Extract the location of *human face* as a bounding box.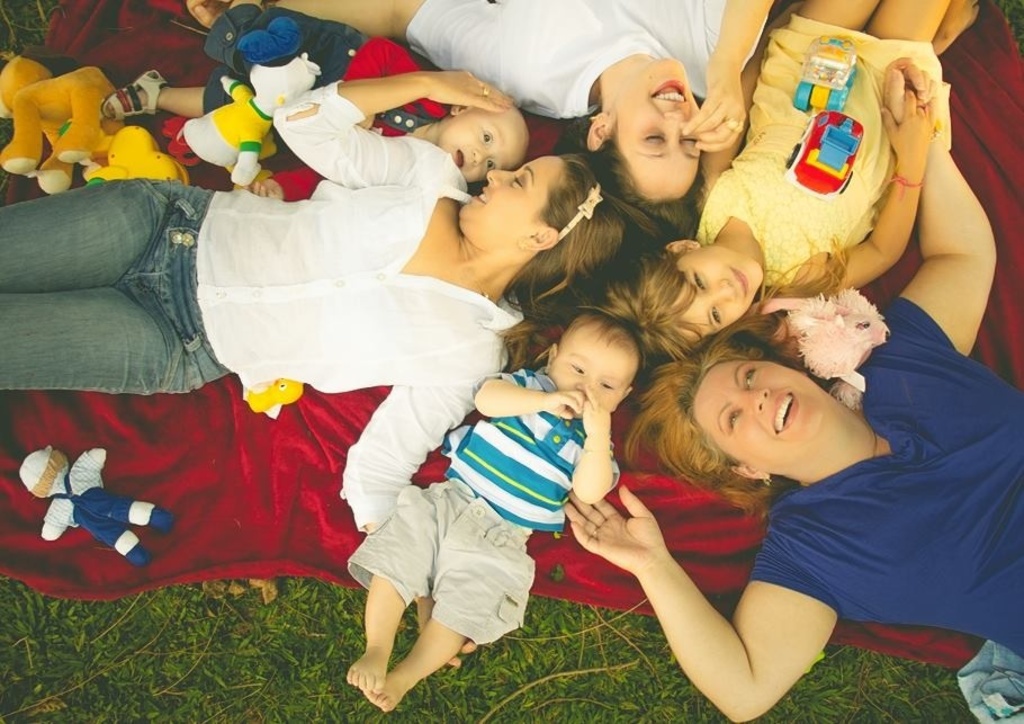
bbox(617, 53, 706, 199).
